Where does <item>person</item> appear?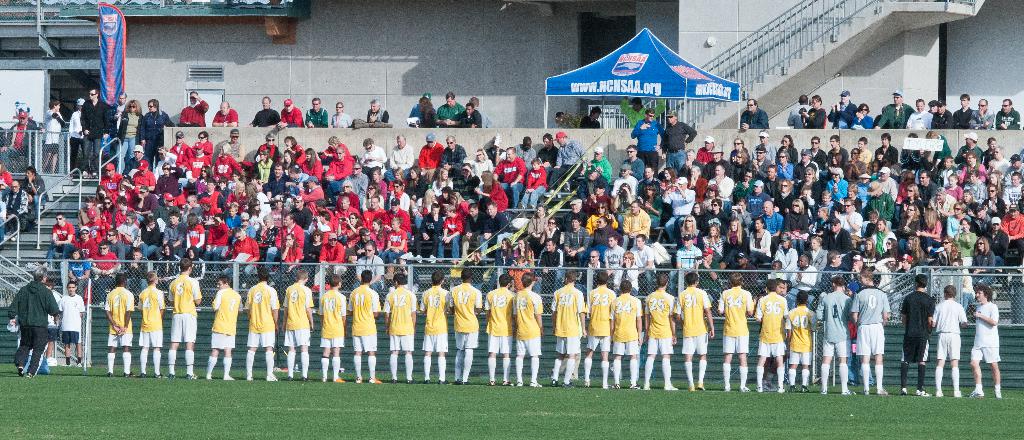
Appears at <region>883, 235, 902, 258</region>.
